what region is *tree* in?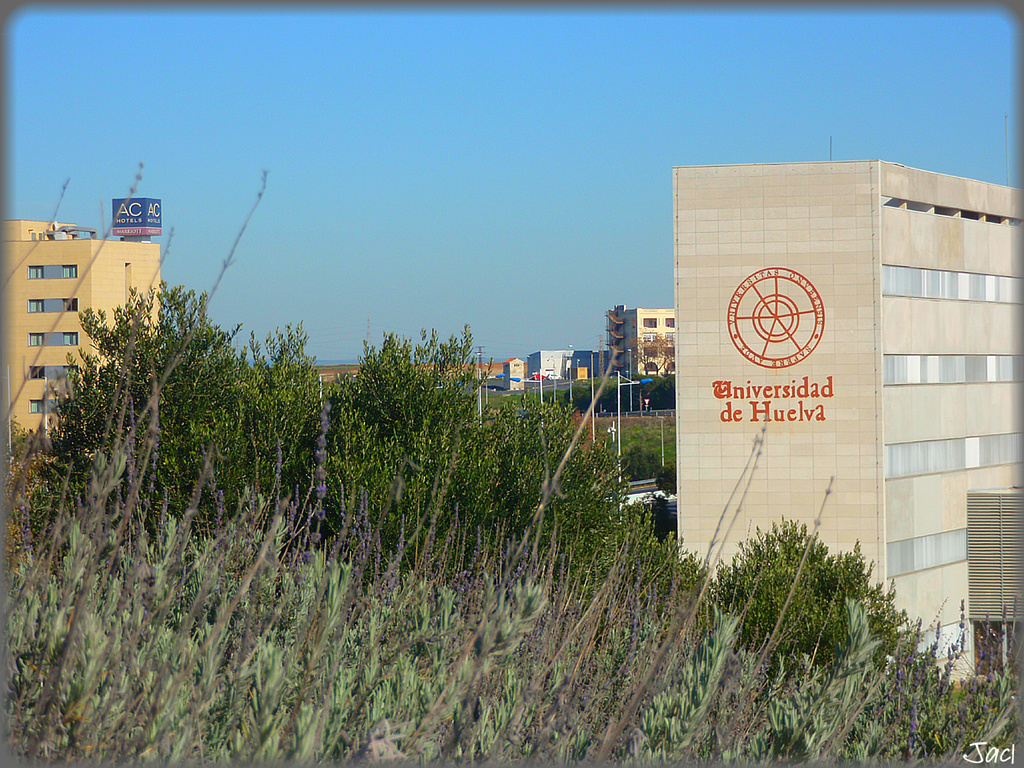
left=630, top=497, right=726, bottom=606.
